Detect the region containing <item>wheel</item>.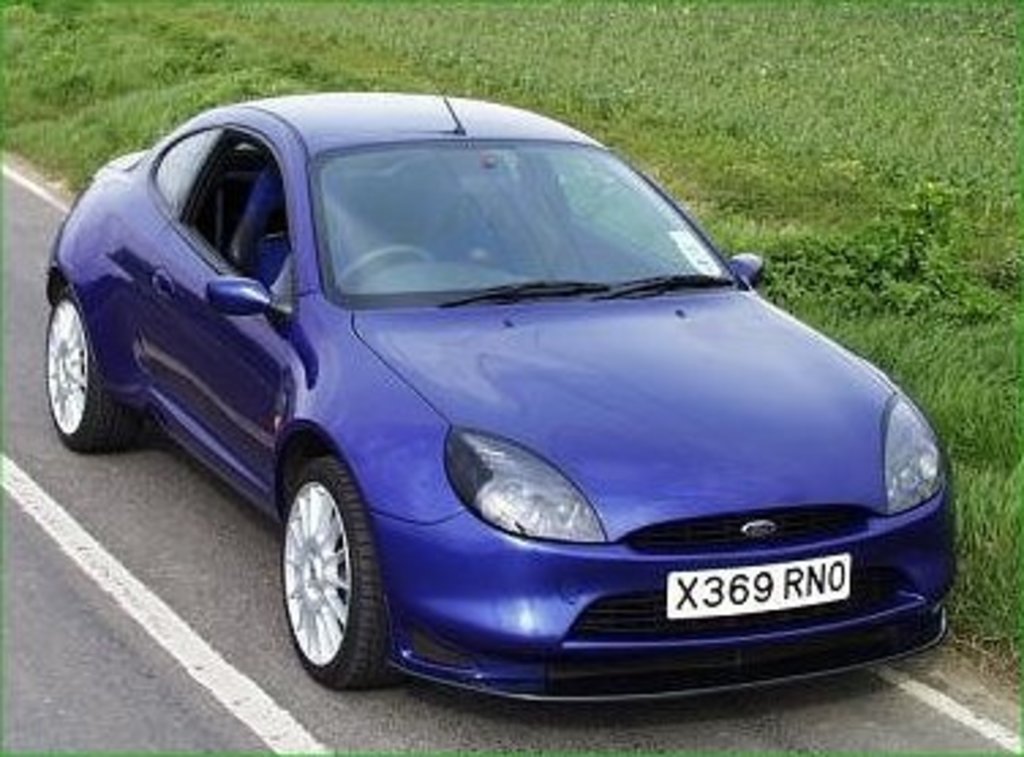
box=[267, 457, 381, 681].
